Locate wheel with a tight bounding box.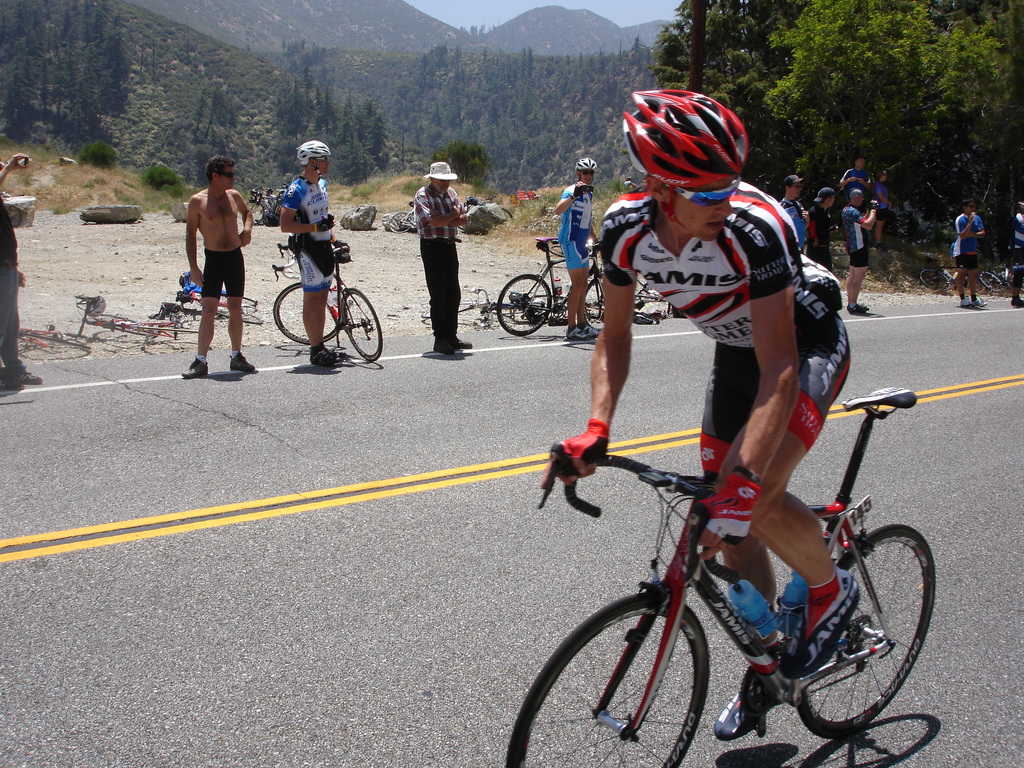
(left=118, top=321, right=163, bottom=339).
